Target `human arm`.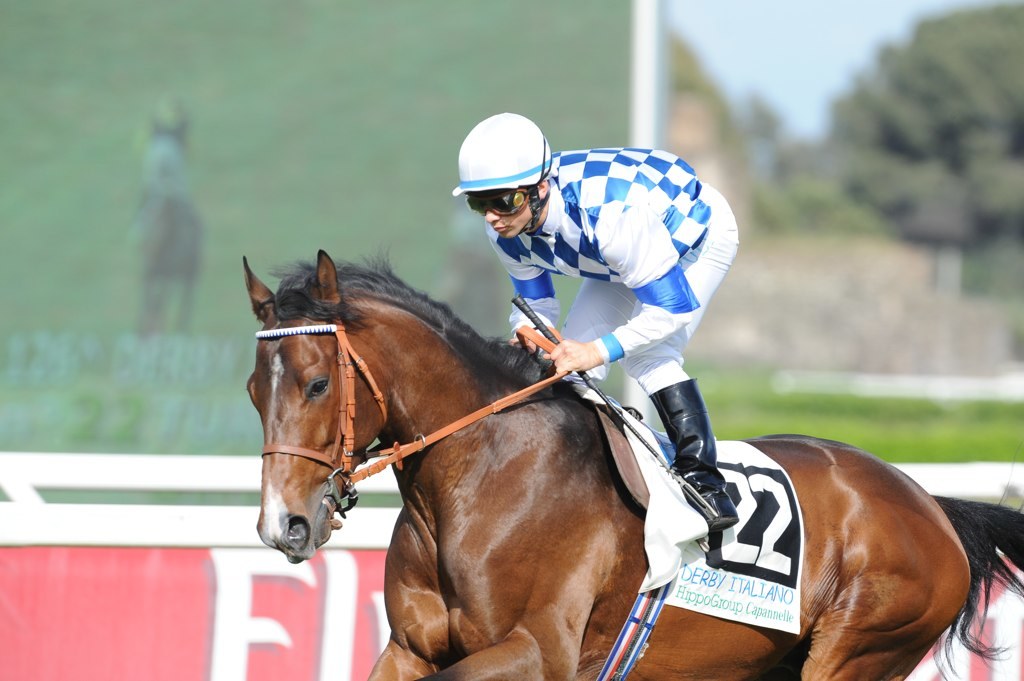
Target region: left=491, top=229, right=563, bottom=352.
